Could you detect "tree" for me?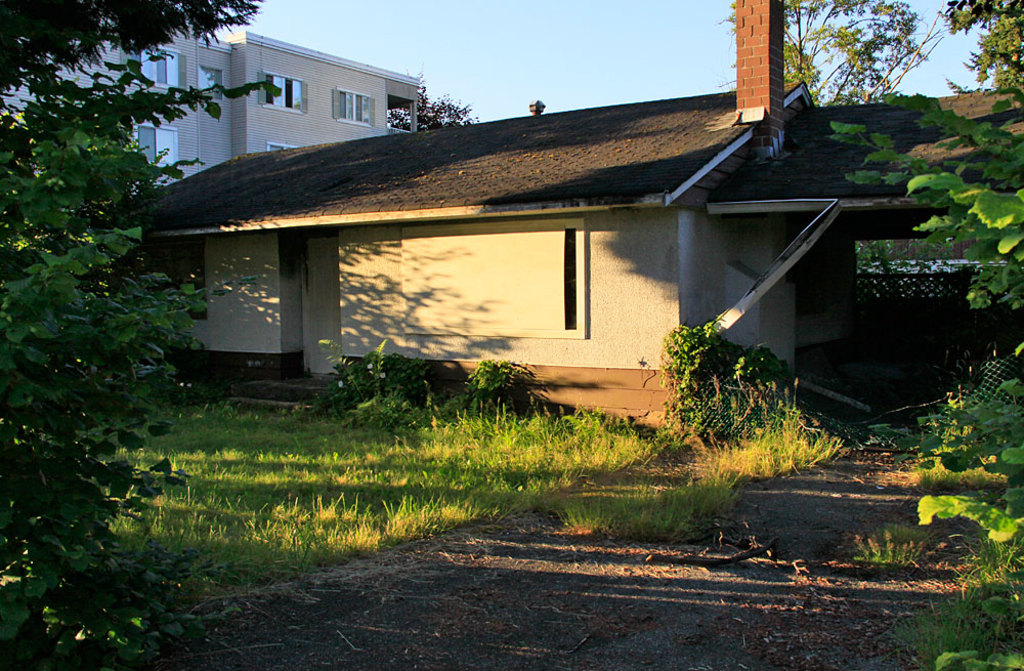
Detection result: (0,0,280,614).
